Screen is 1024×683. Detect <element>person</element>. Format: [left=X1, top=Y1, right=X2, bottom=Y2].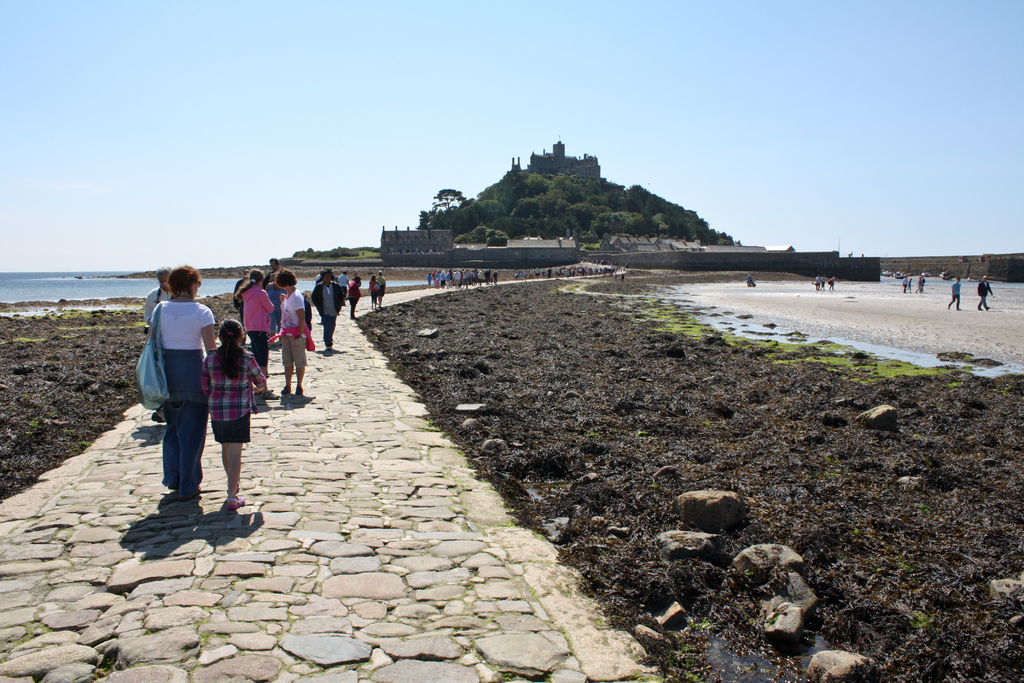
[left=979, top=276, right=996, bottom=308].
